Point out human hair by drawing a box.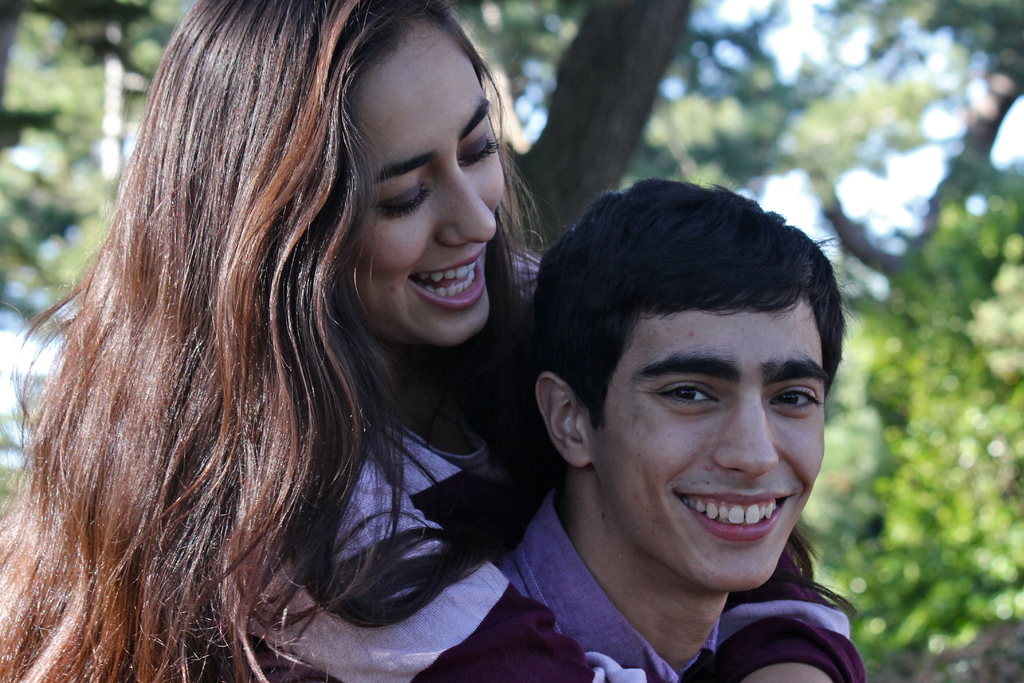
531:176:858:435.
